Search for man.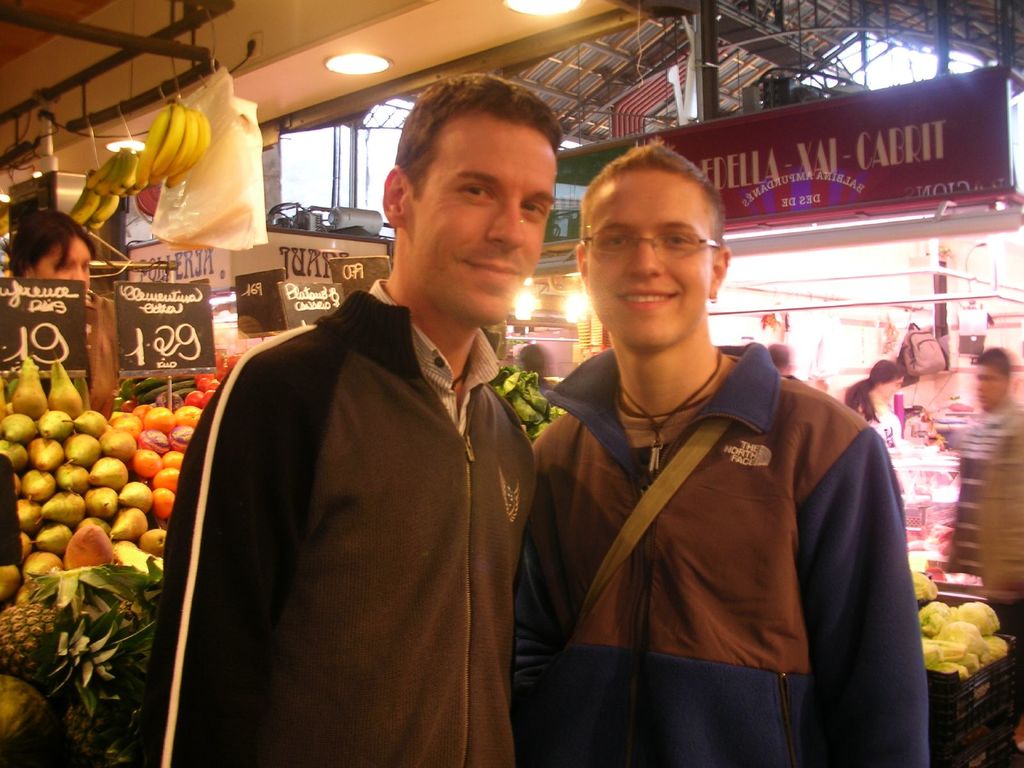
Found at [761,342,803,383].
